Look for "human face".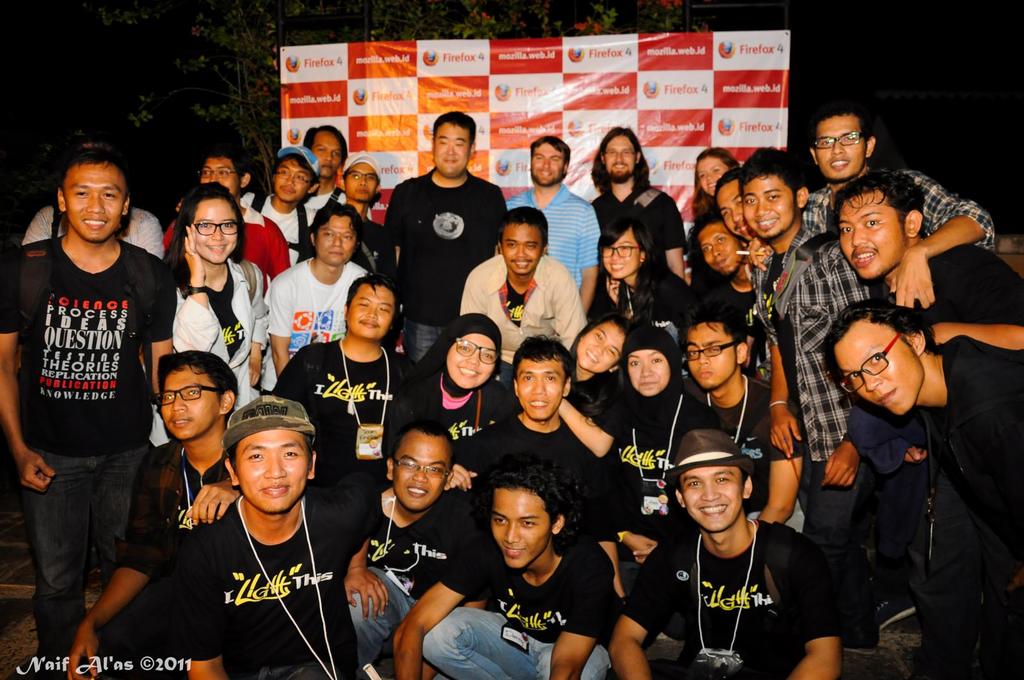
Found: <region>839, 198, 904, 282</region>.
